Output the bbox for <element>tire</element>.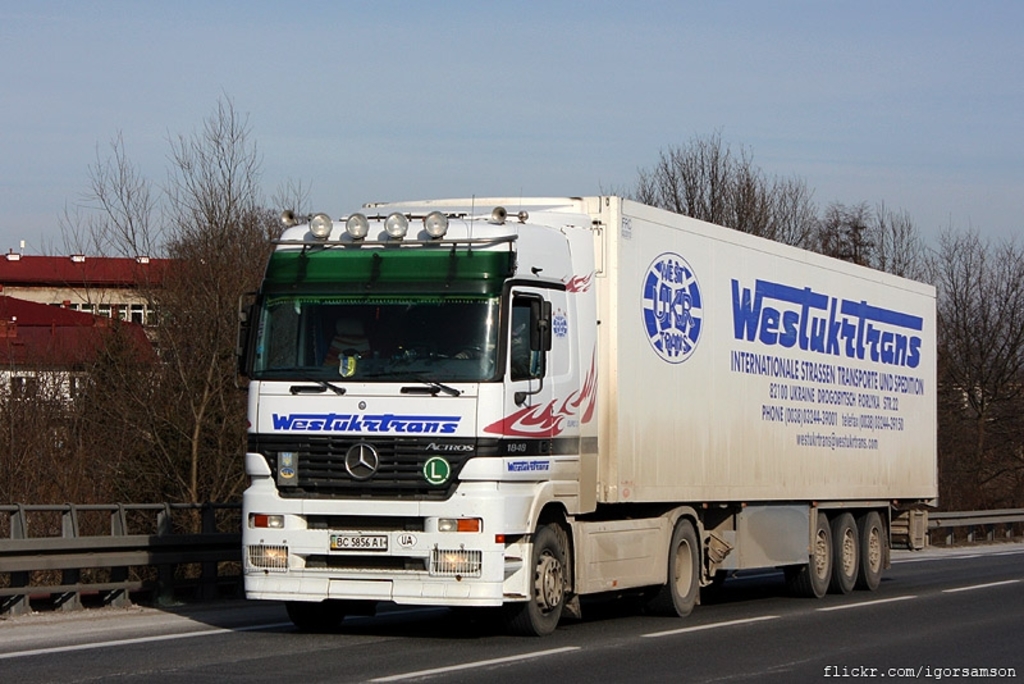
[287, 598, 342, 629].
